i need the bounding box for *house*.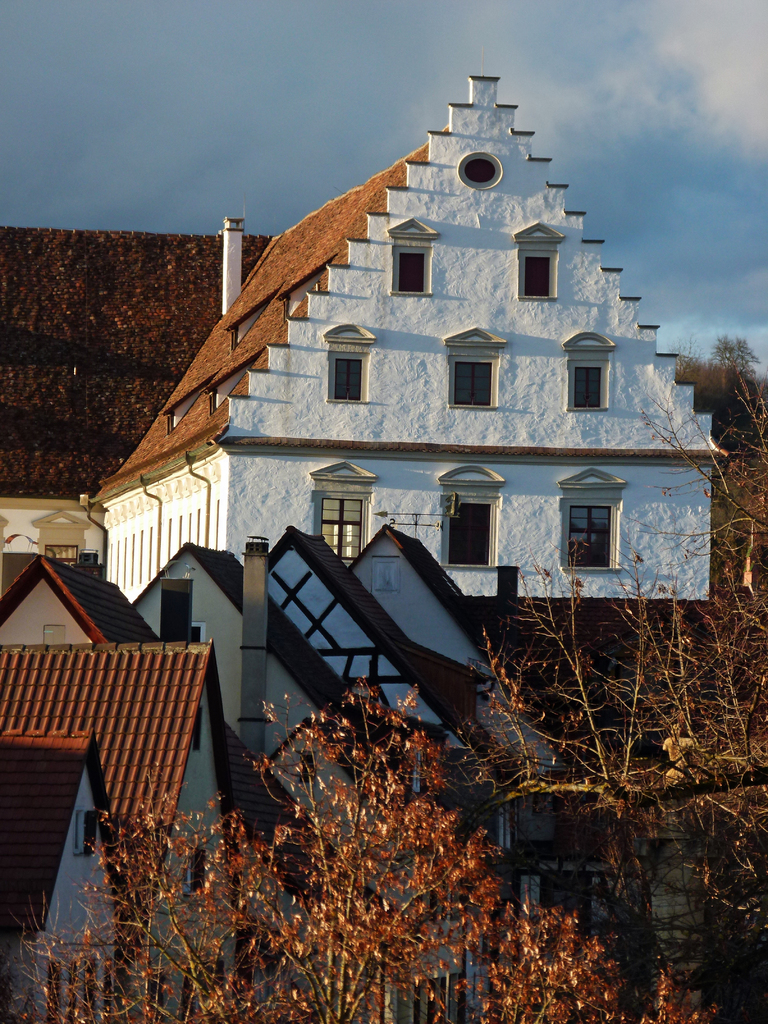
Here it is: box=[343, 529, 647, 1023].
